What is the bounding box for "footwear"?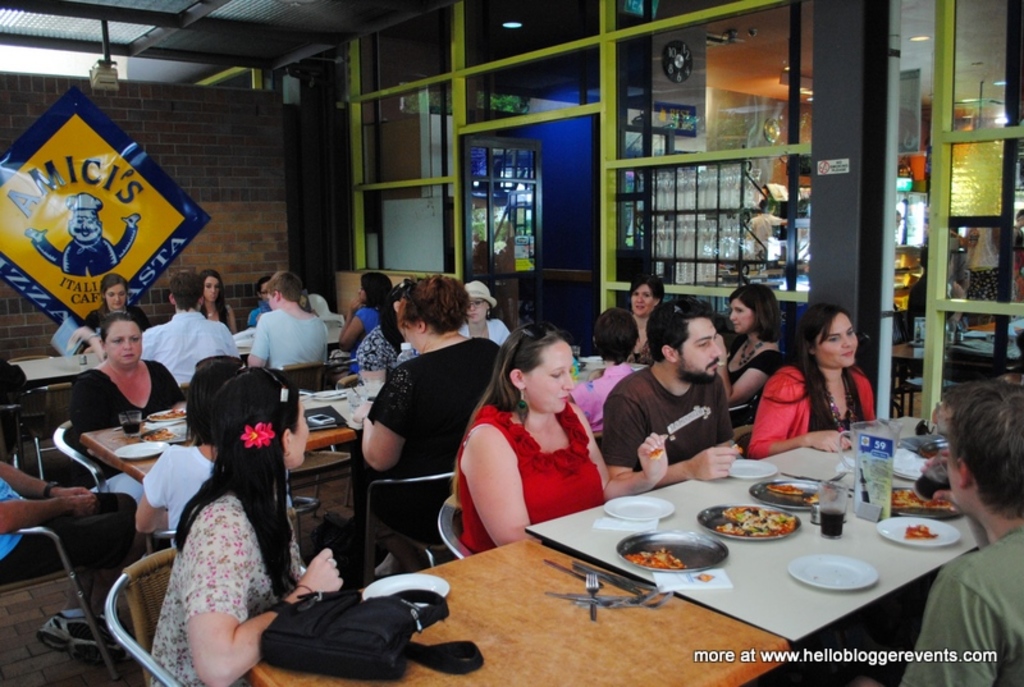
bbox(38, 610, 110, 650).
